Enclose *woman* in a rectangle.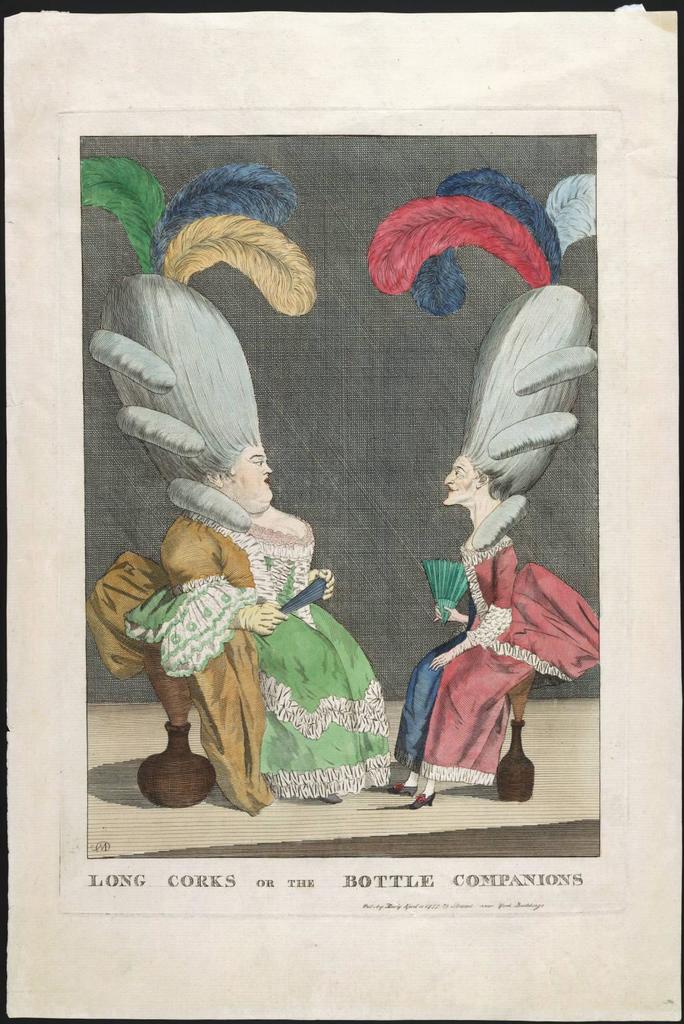
box=[161, 426, 391, 805].
